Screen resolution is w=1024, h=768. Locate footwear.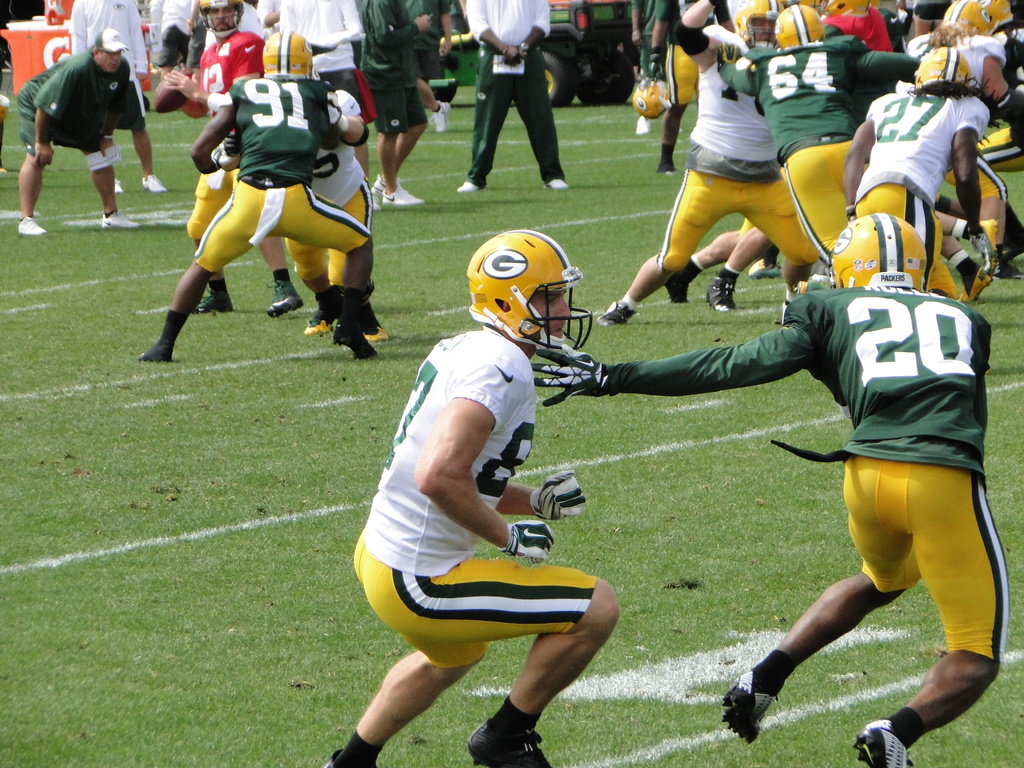
bbox=[138, 344, 170, 364].
